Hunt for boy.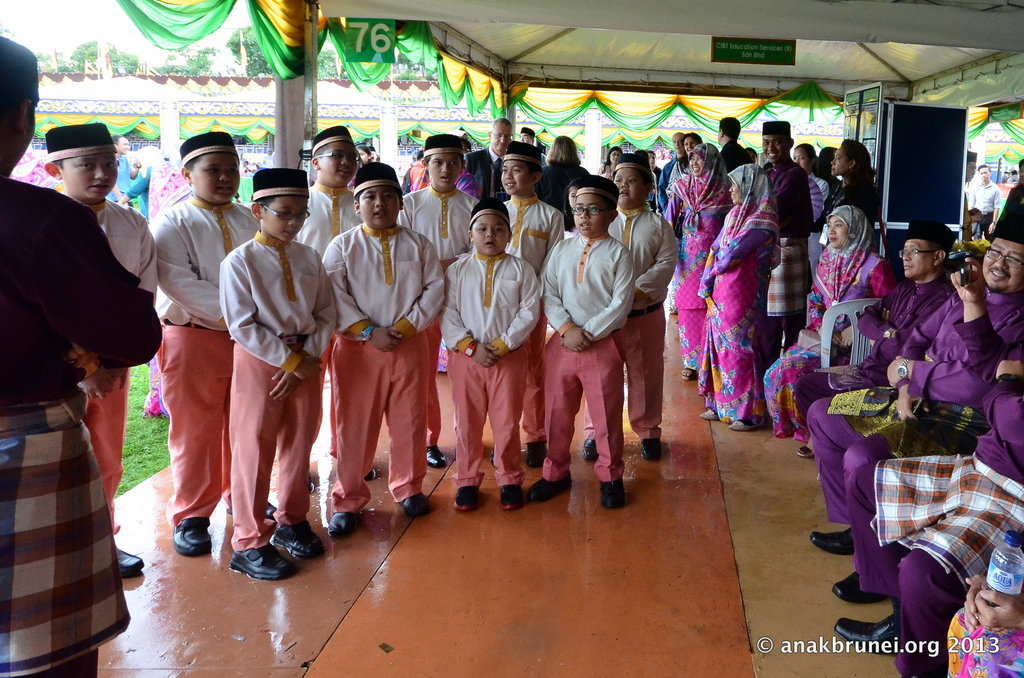
Hunted down at box=[150, 150, 266, 555].
